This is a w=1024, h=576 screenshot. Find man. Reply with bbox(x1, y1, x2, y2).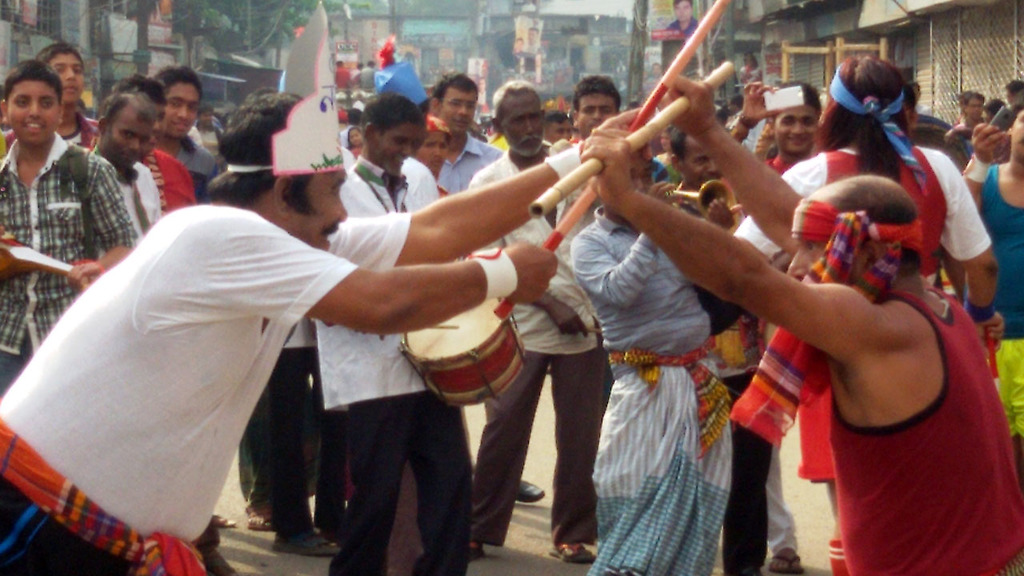
bbox(333, 58, 352, 90).
